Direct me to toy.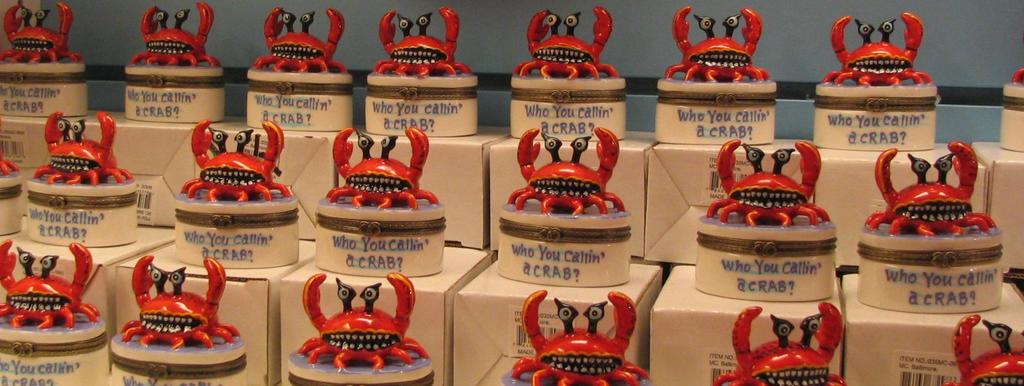
Direction: bbox=(131, 2, 221, 77).
